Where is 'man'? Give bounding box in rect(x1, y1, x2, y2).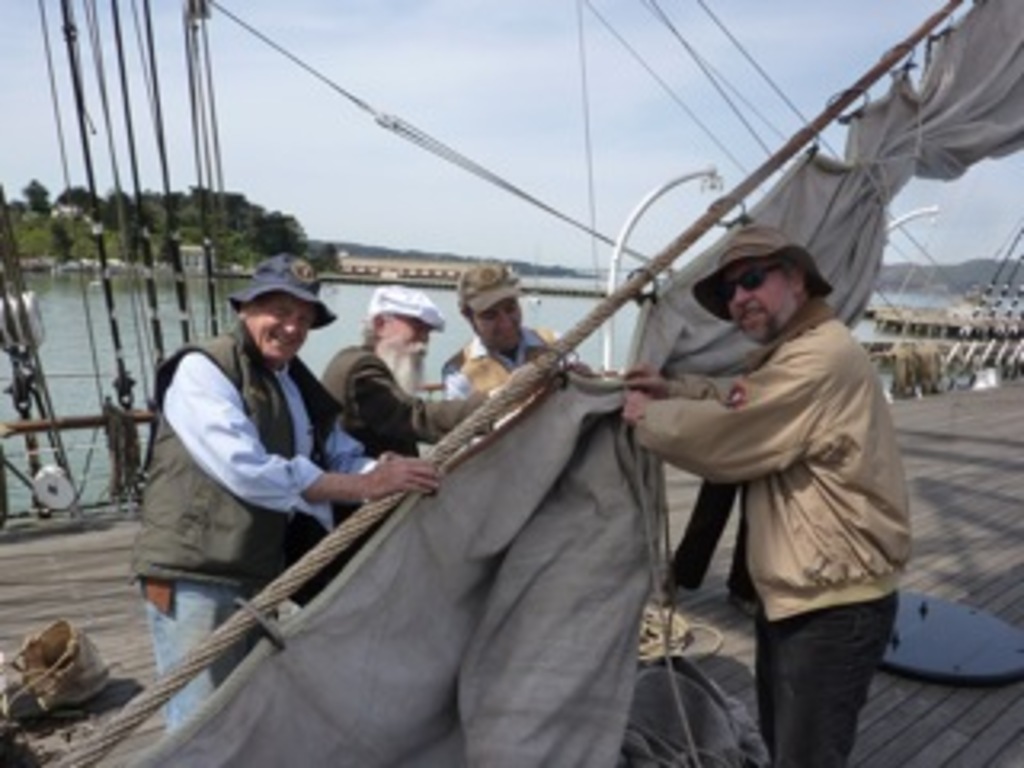
rect(128, 250, 445, 733).
